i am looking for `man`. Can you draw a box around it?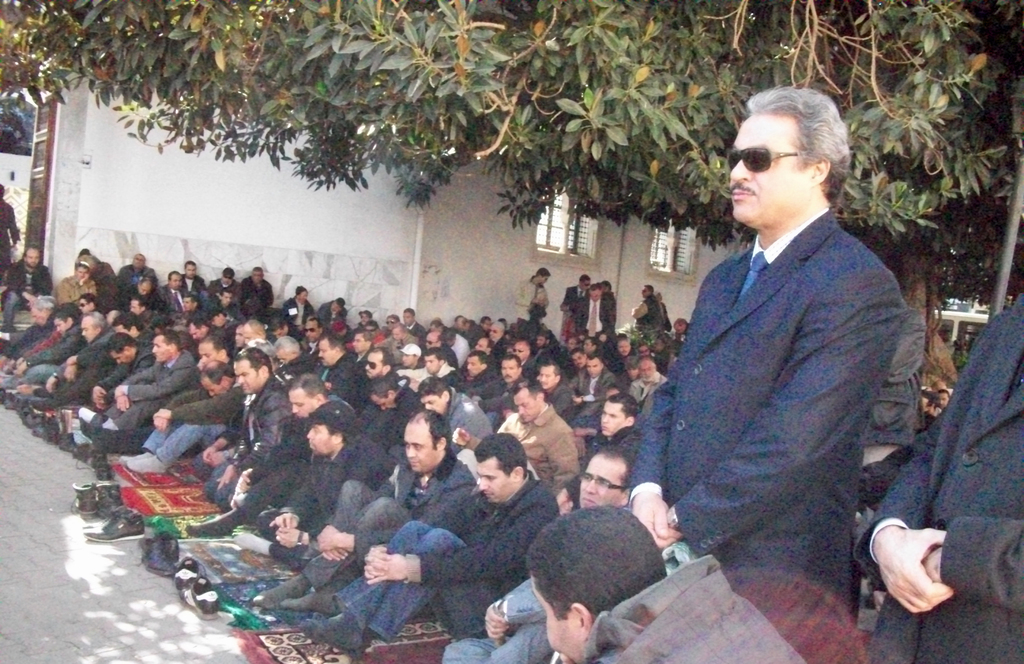
Sure, the bounding box is bbox=[401, 303, 424, 332].
